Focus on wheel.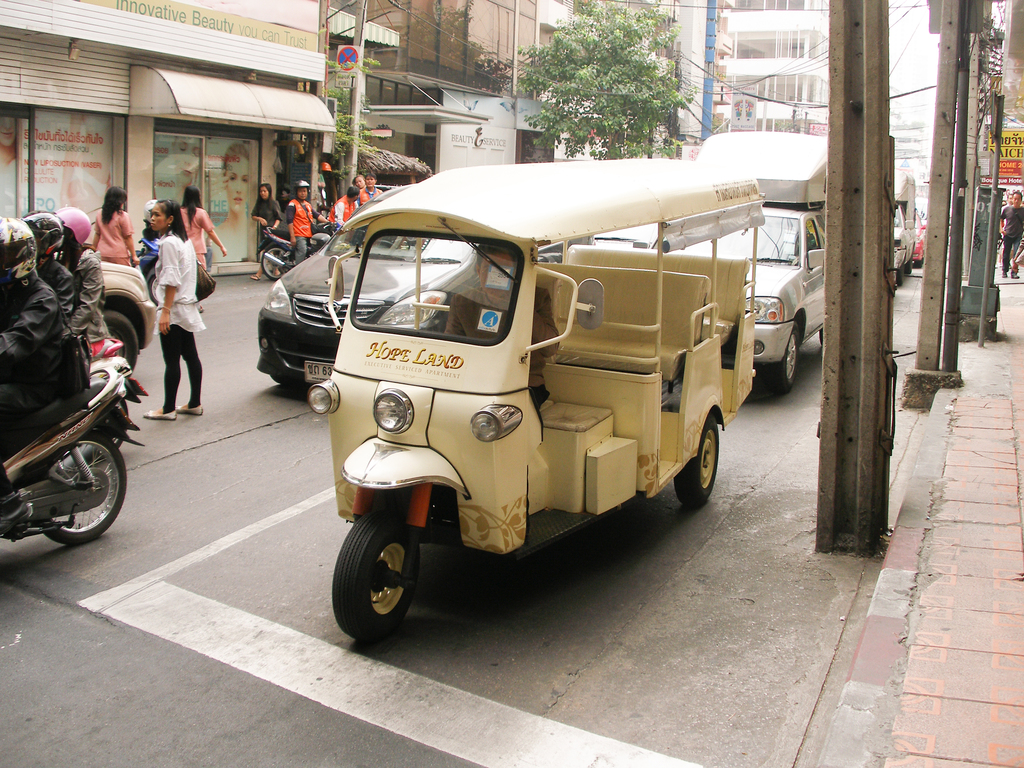
Focused at bbox=(102, 310, 134, 374).
